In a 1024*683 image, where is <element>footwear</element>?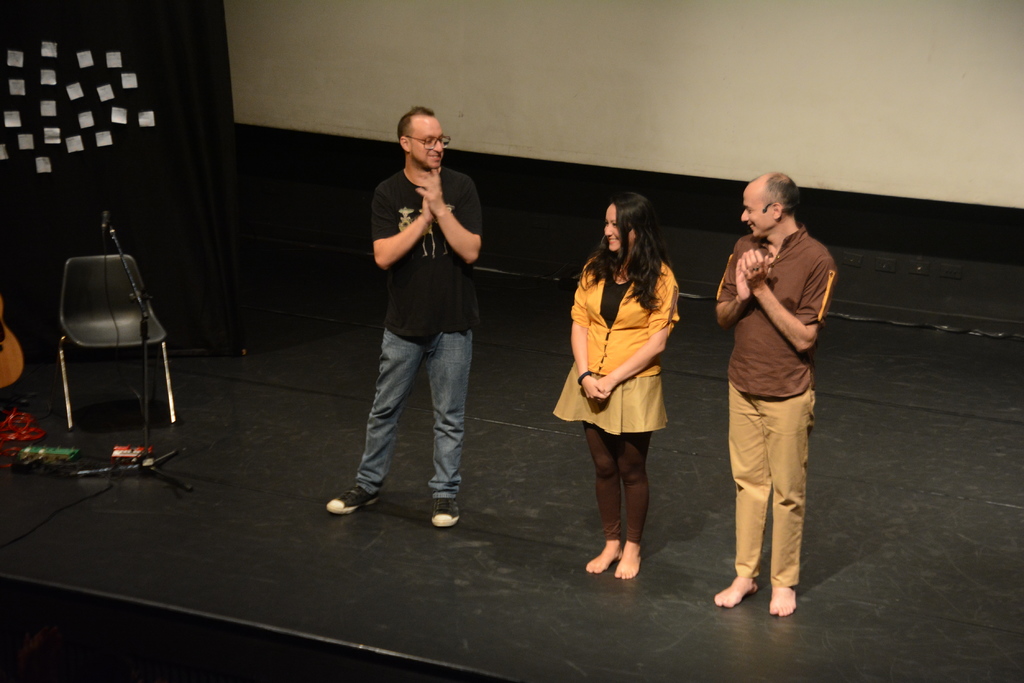
x1=433, y1=496, x2=462, y2=531.
